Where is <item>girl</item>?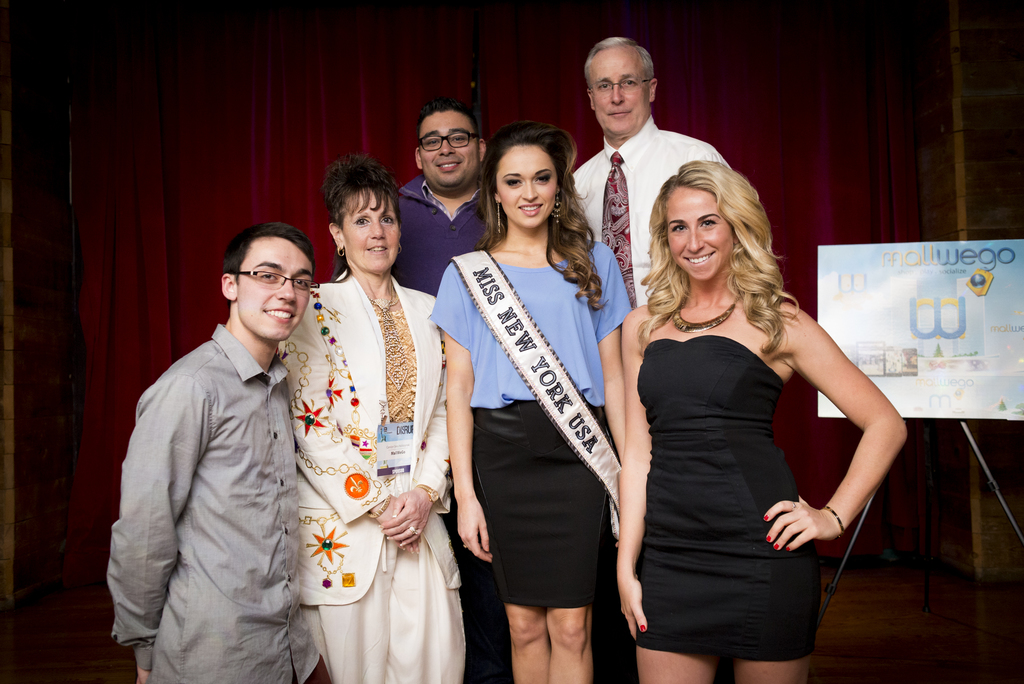
bbox=[435, 128, 658, 683].
